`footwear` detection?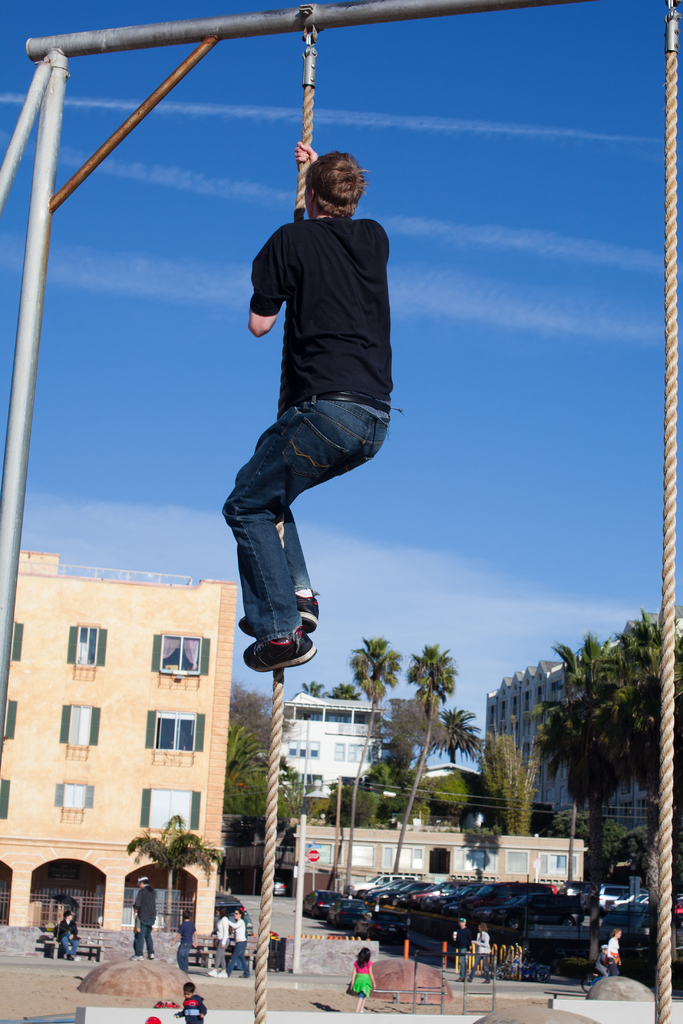
<box>484,978,490,983</box>
